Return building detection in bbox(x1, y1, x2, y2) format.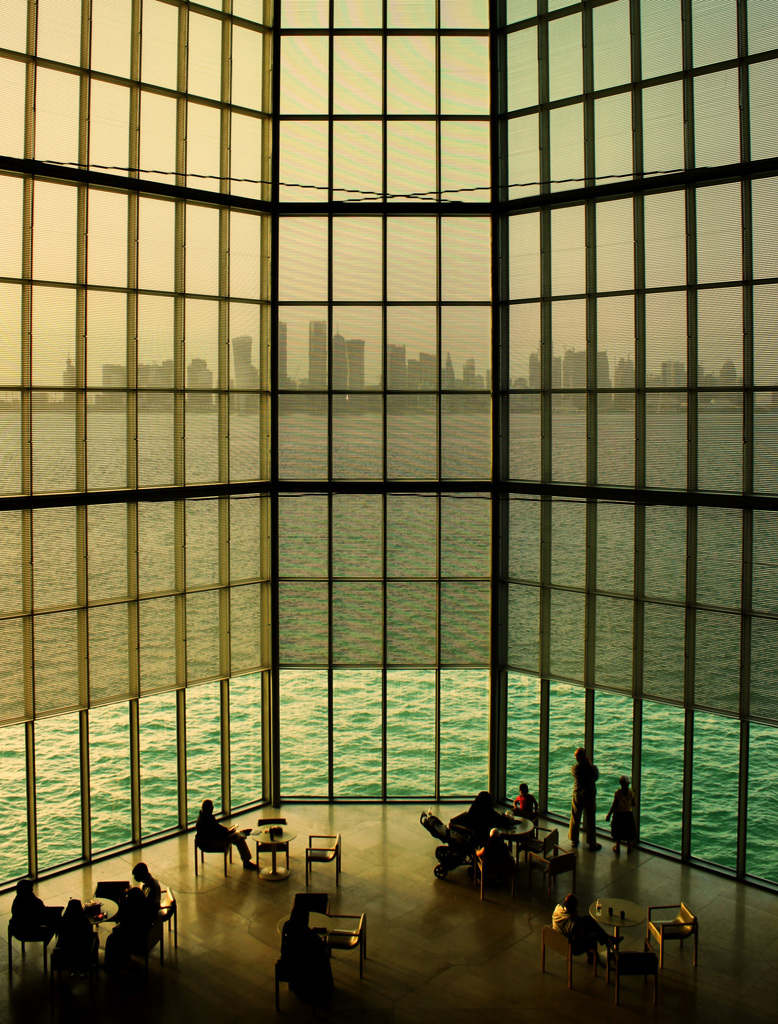
bbox(590, 355, 611, 393).
